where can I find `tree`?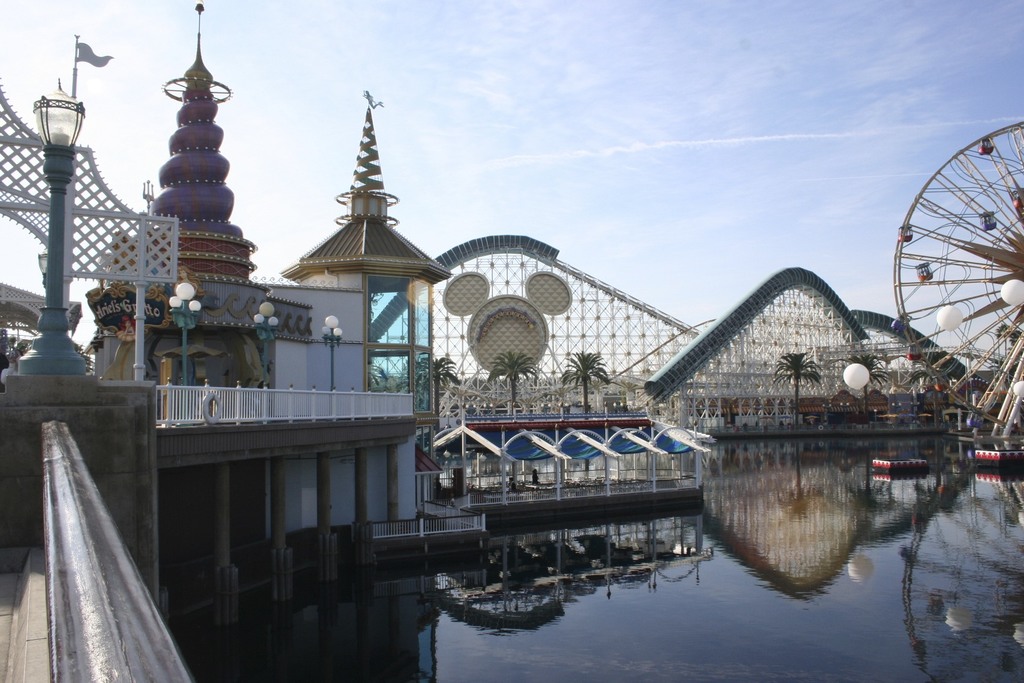
You can find it at detection(419, 349, 467, 411).
